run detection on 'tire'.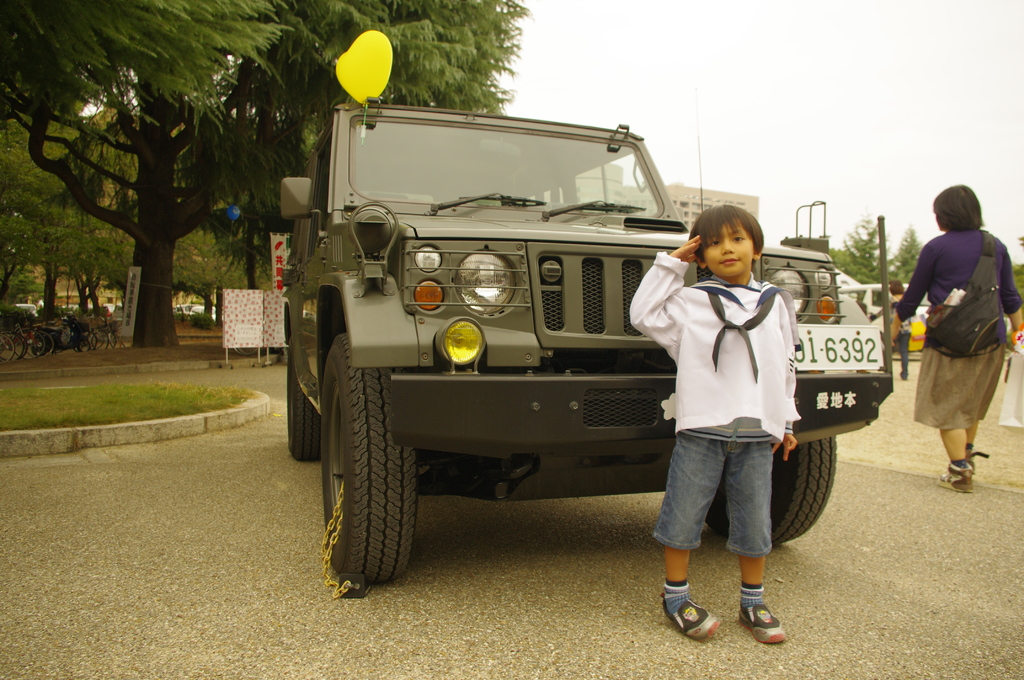
Result: 326,340,435,604.
